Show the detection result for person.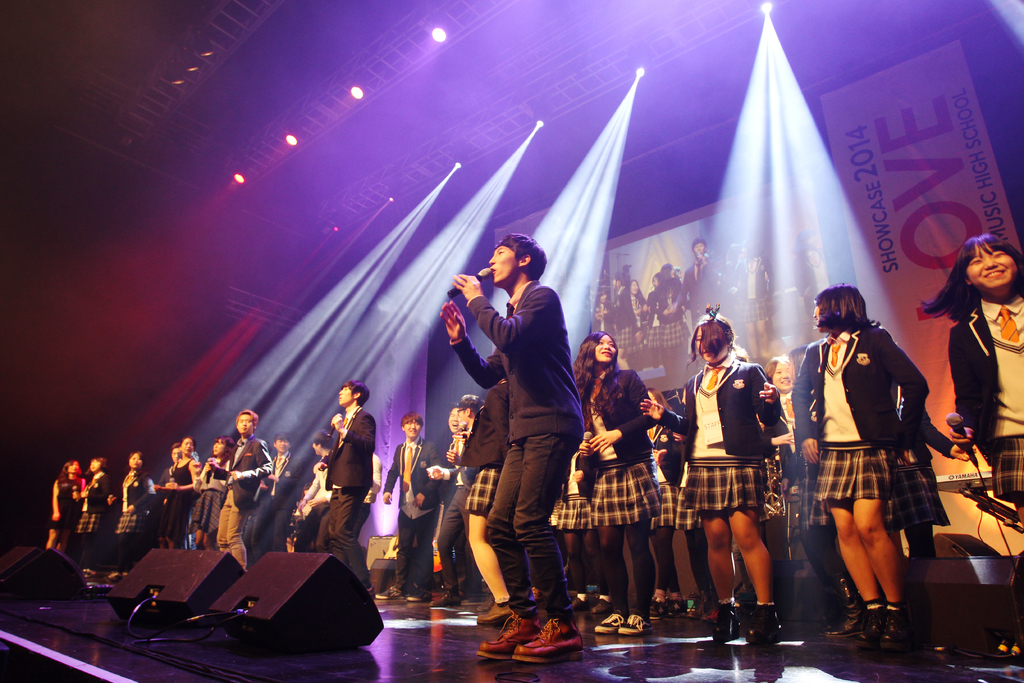
{"x1": 643, "y1": 386, "x2": 684, "y2": 611}.
